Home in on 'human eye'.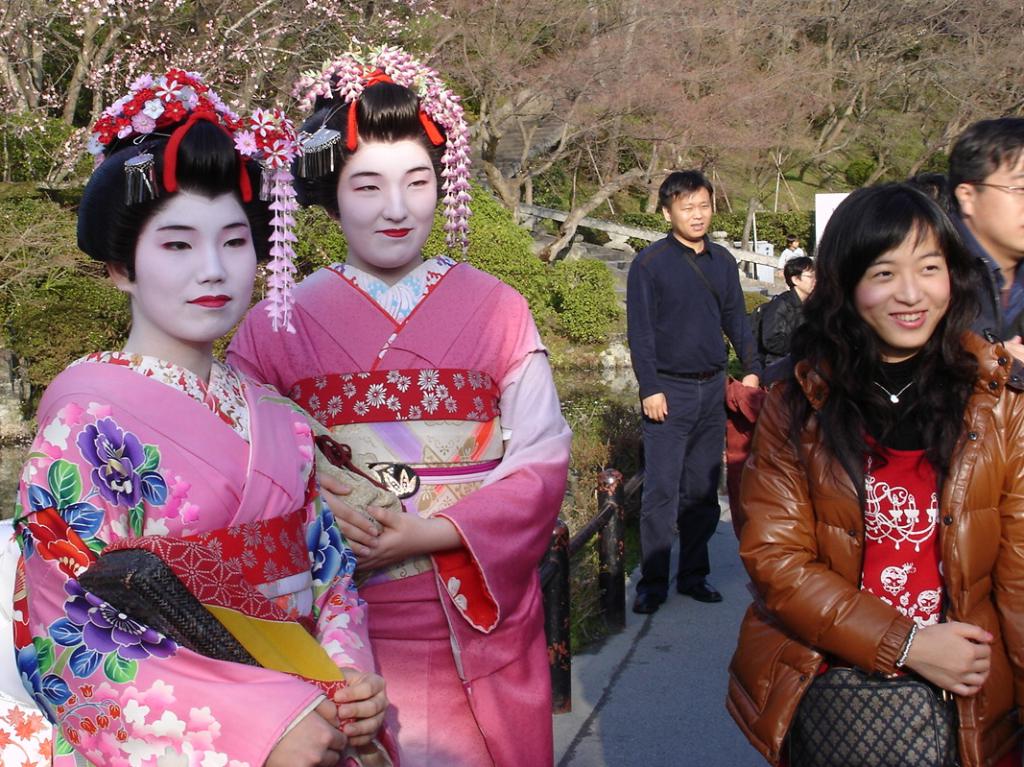
Homed in at l=349, t=183, r=383, b=193.
